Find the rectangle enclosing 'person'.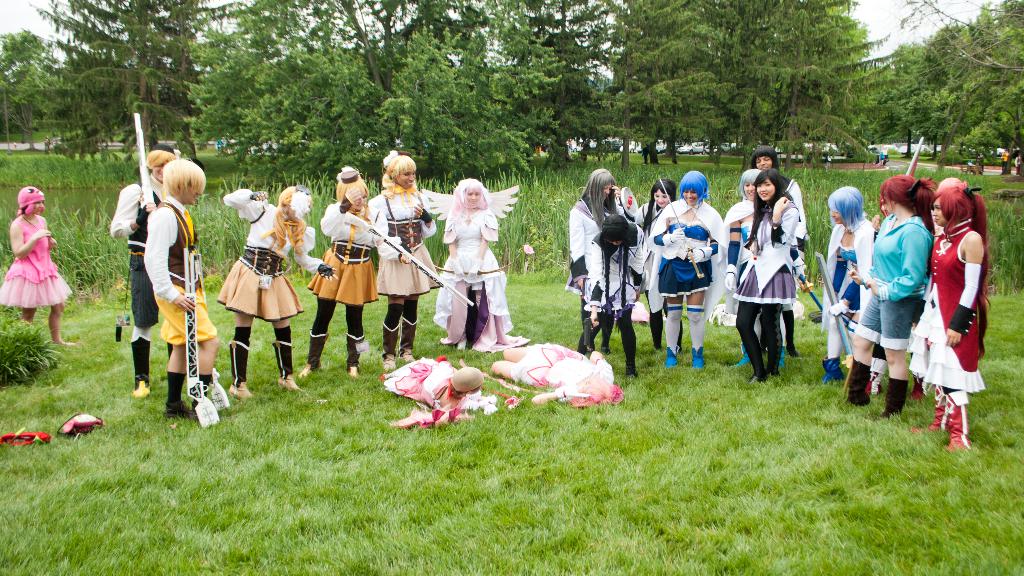
<bbox>917, 183, 998, 454</bbox>.
